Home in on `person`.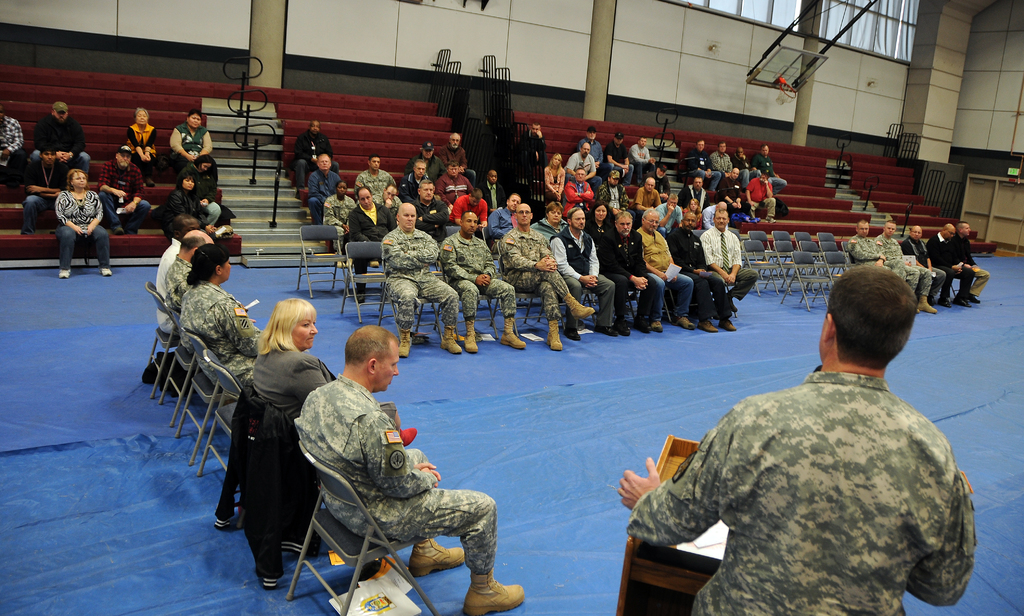
Homed in at <box>688,195,703,216</box>.
